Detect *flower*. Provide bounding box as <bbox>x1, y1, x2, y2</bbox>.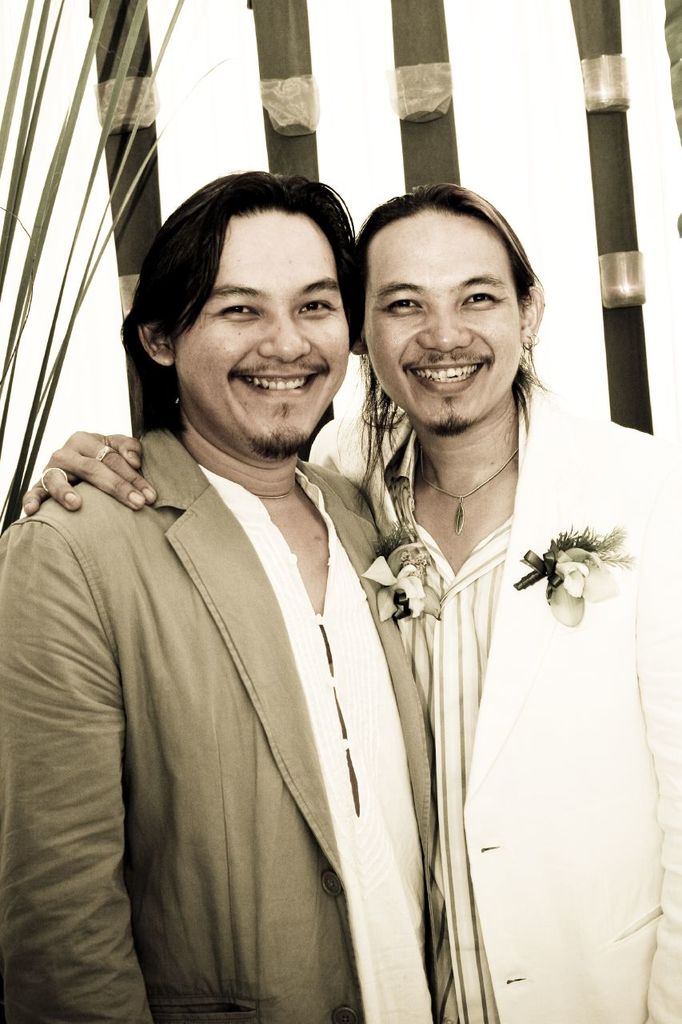
<bbox>356, 561, 444, 630</bbox>.
